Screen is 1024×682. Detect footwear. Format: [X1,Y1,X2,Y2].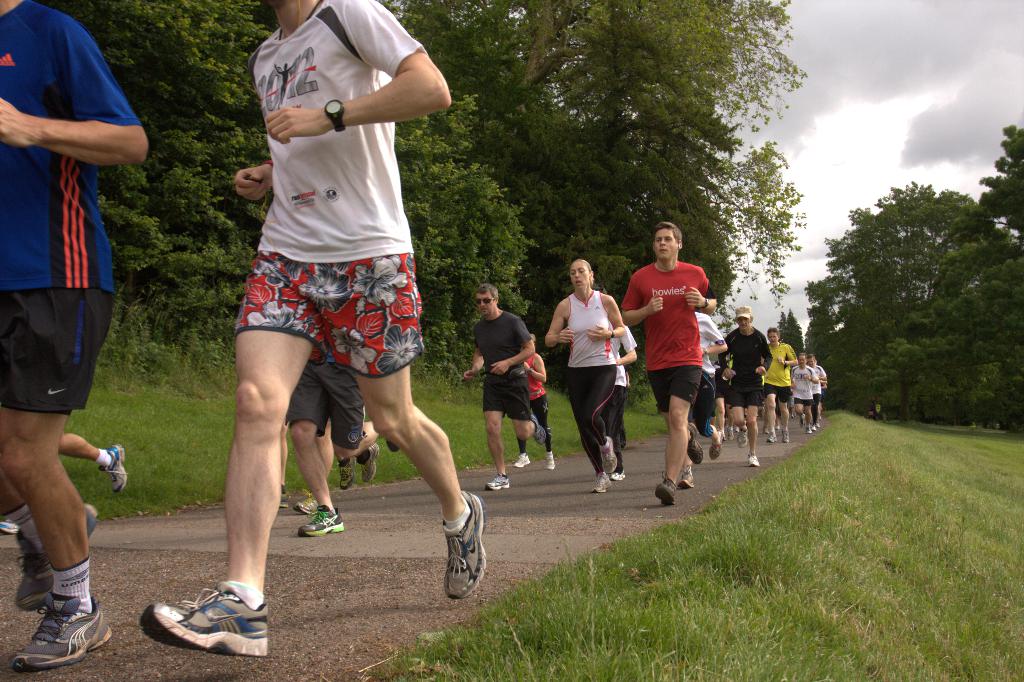
[601,439,618,473].
